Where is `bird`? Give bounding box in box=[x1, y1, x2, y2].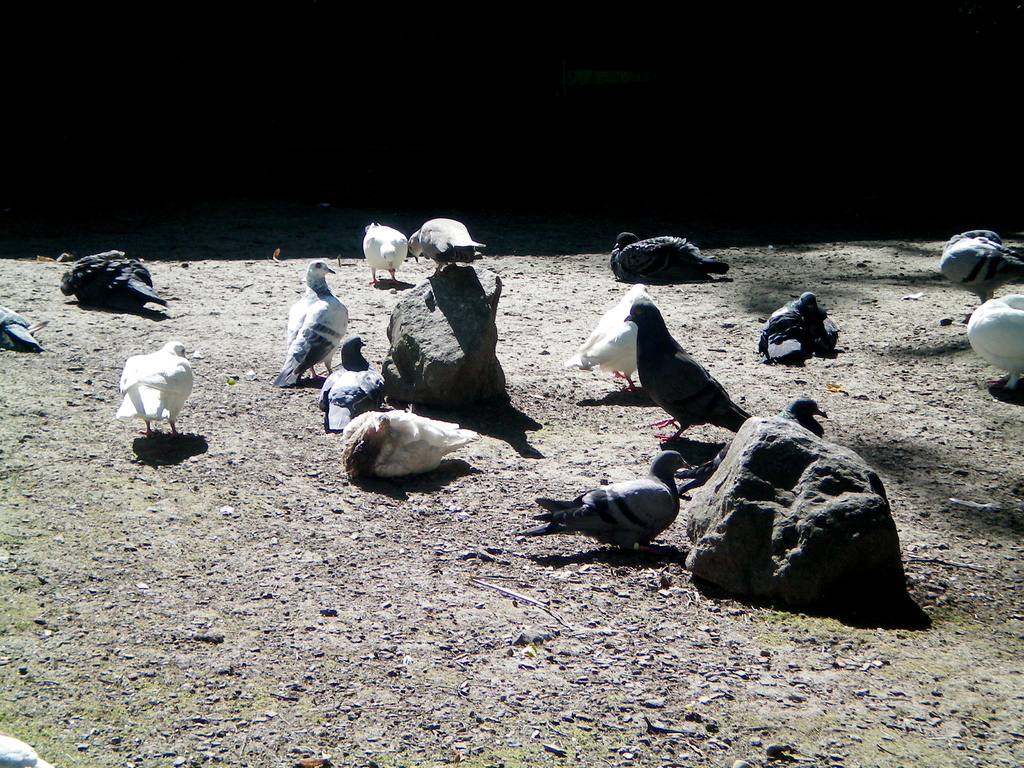
box=[612, 233, 726, 286].
